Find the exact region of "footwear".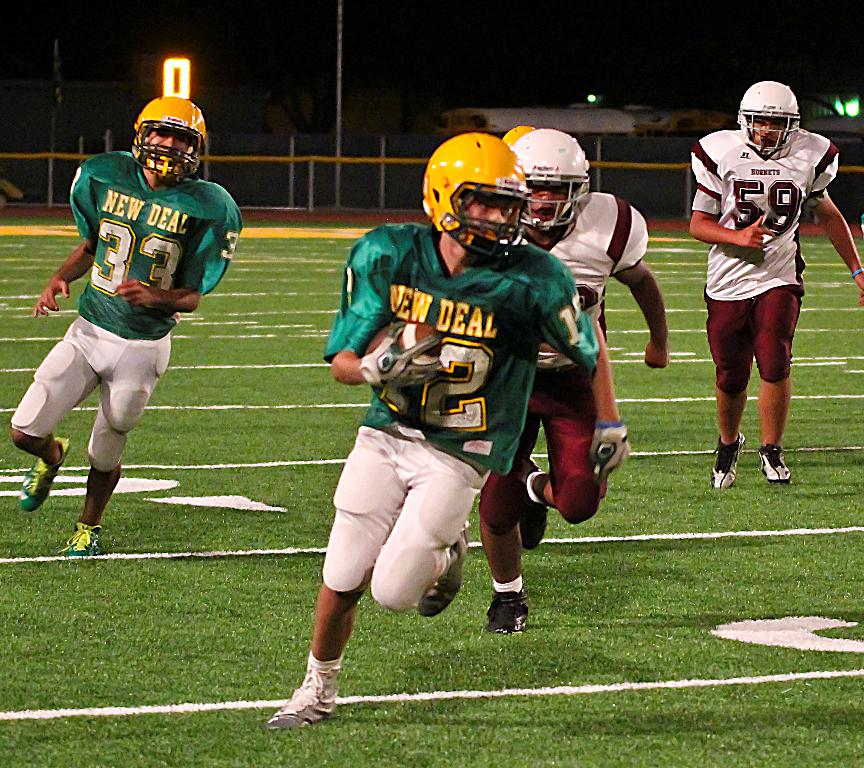
Exact region: (51, 518, 102, 562).
